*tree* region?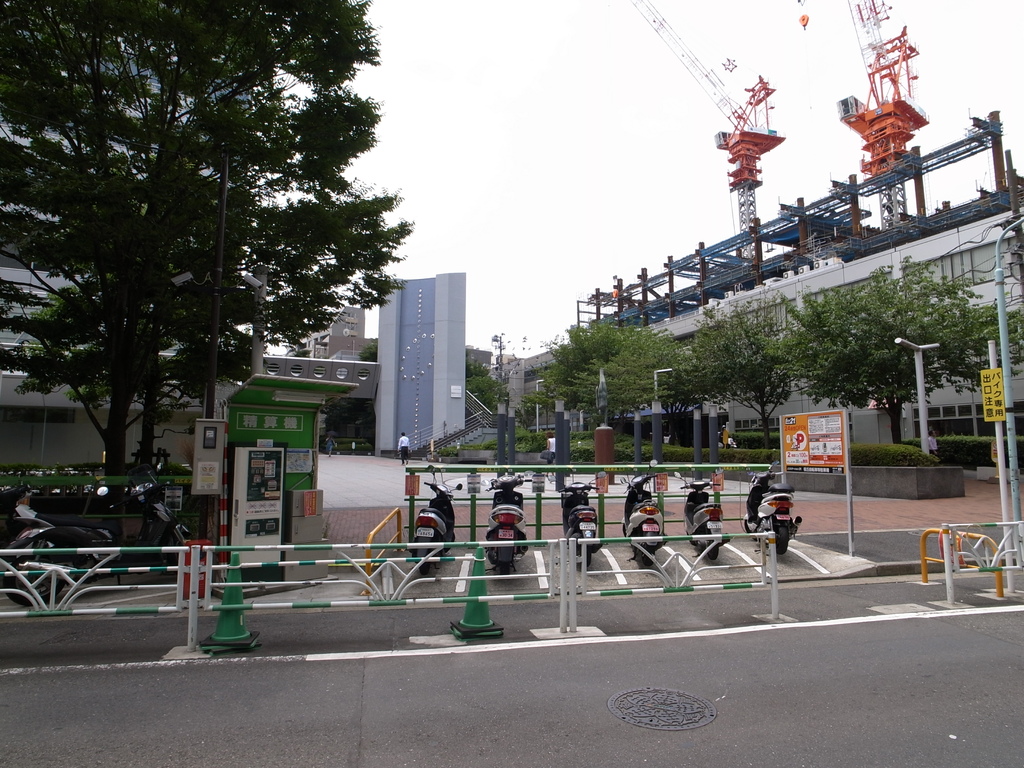
24, 22, 394, 513
